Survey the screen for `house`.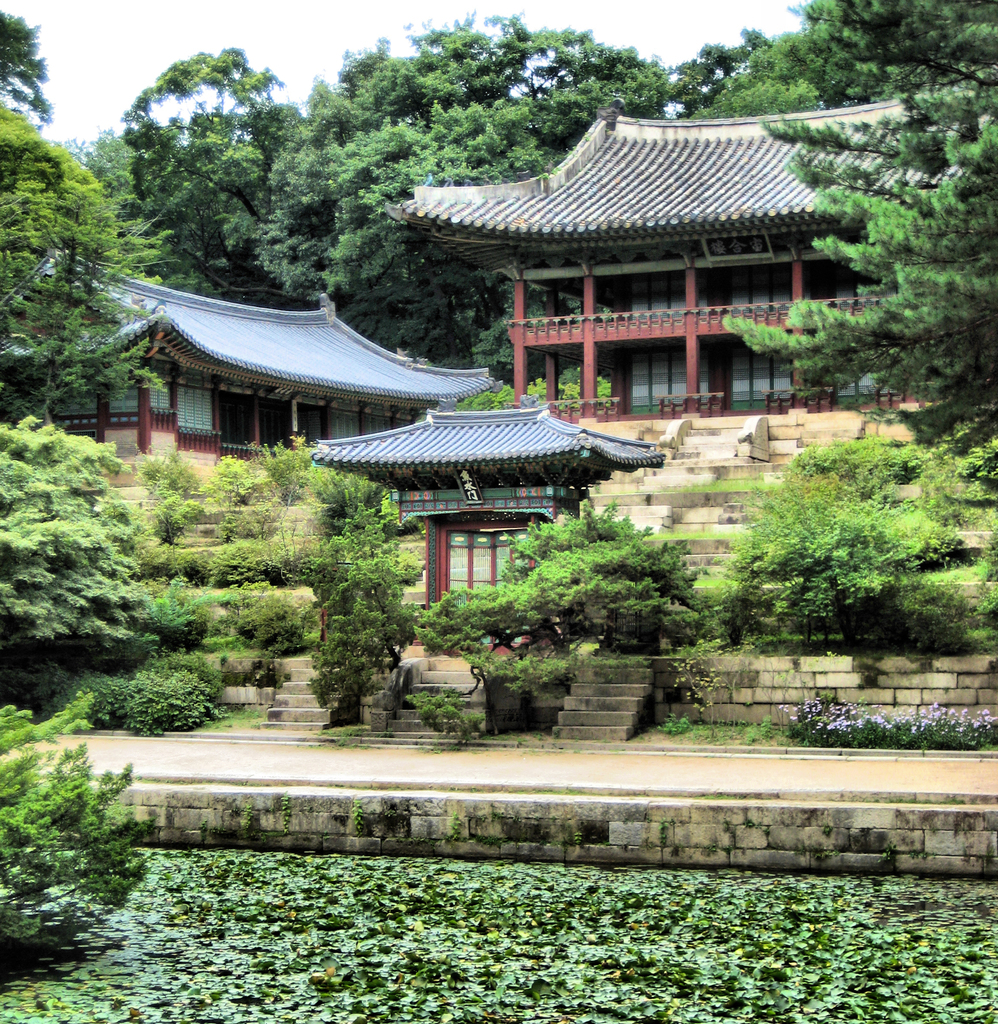
Survey found: 0/244/504/505.
